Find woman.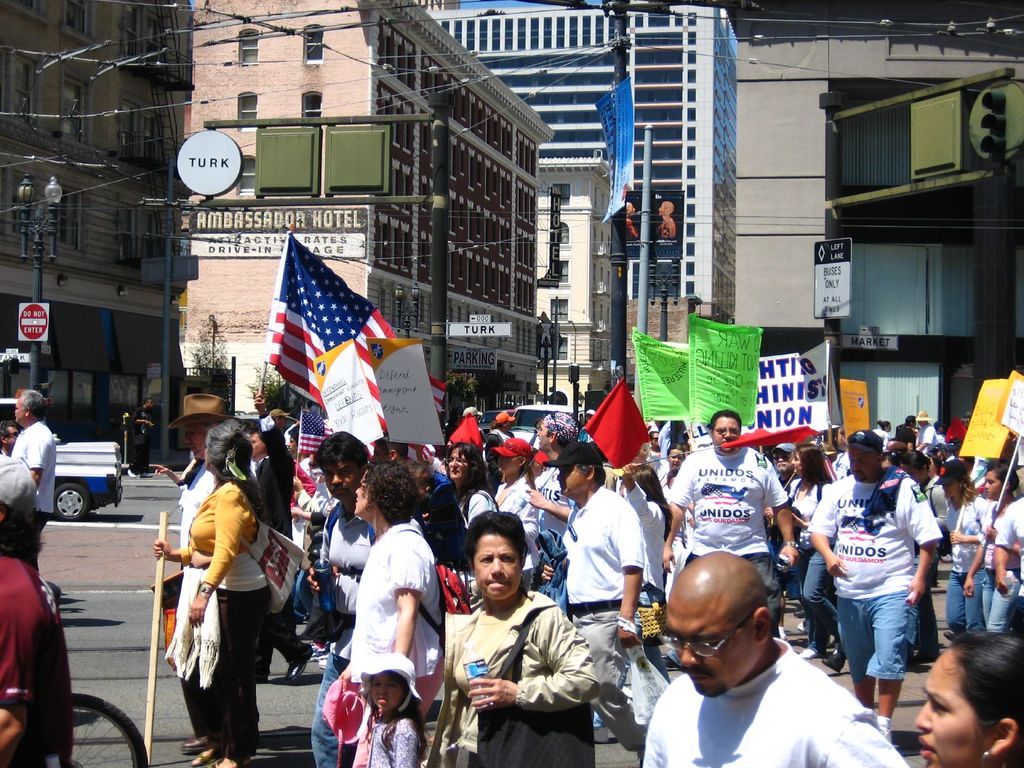
bbox(963, 460, 1023, 630).
